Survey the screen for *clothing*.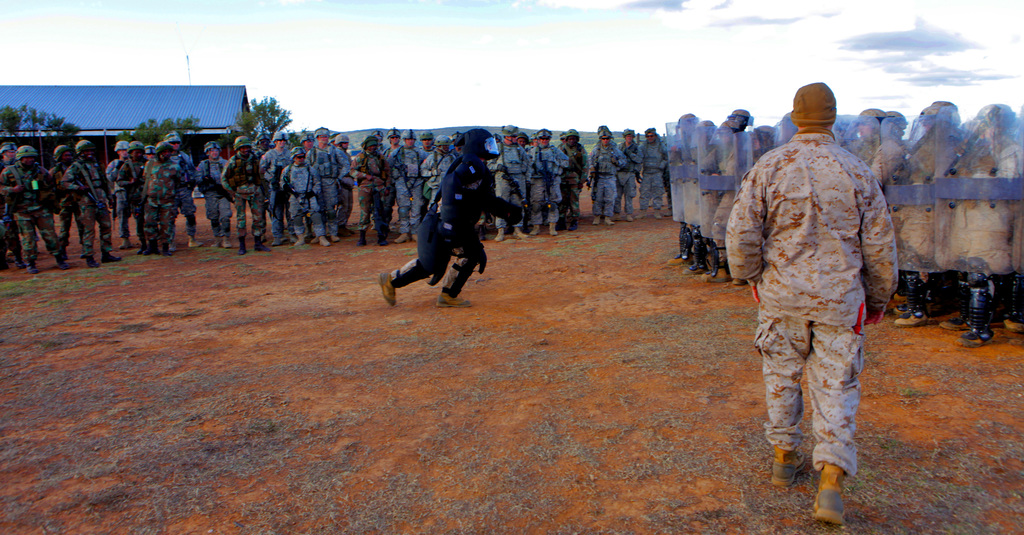
Survey found: 521:142:568:227.
